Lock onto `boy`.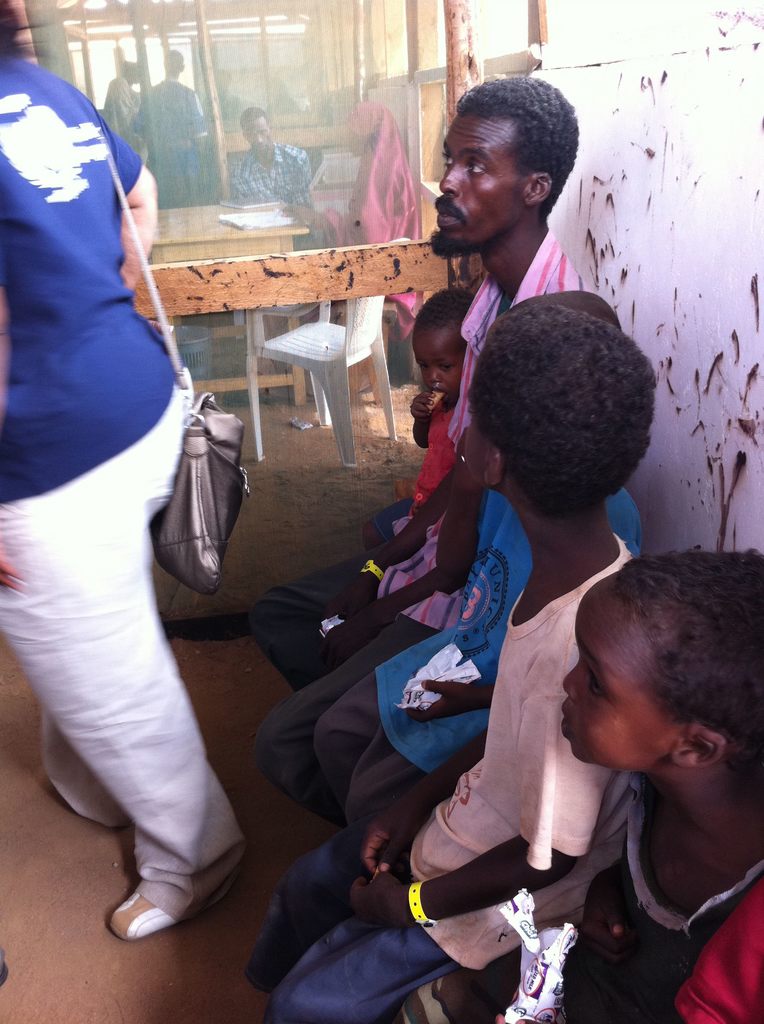
Locked: (358, 282, 476, 545).
